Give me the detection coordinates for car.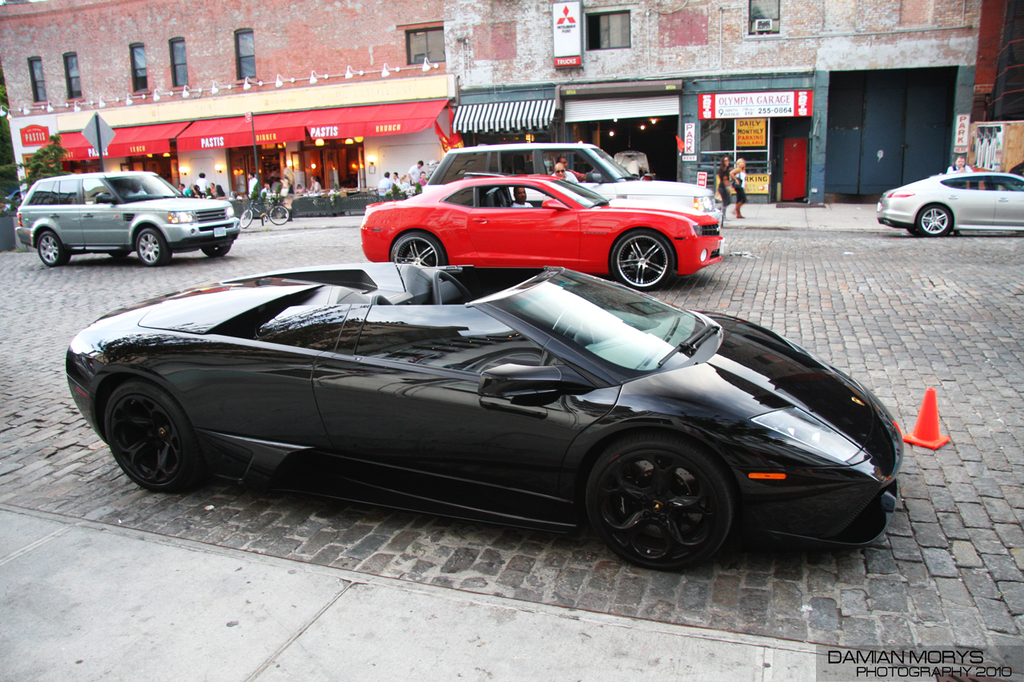
detection(67, 265, 914, 572).
